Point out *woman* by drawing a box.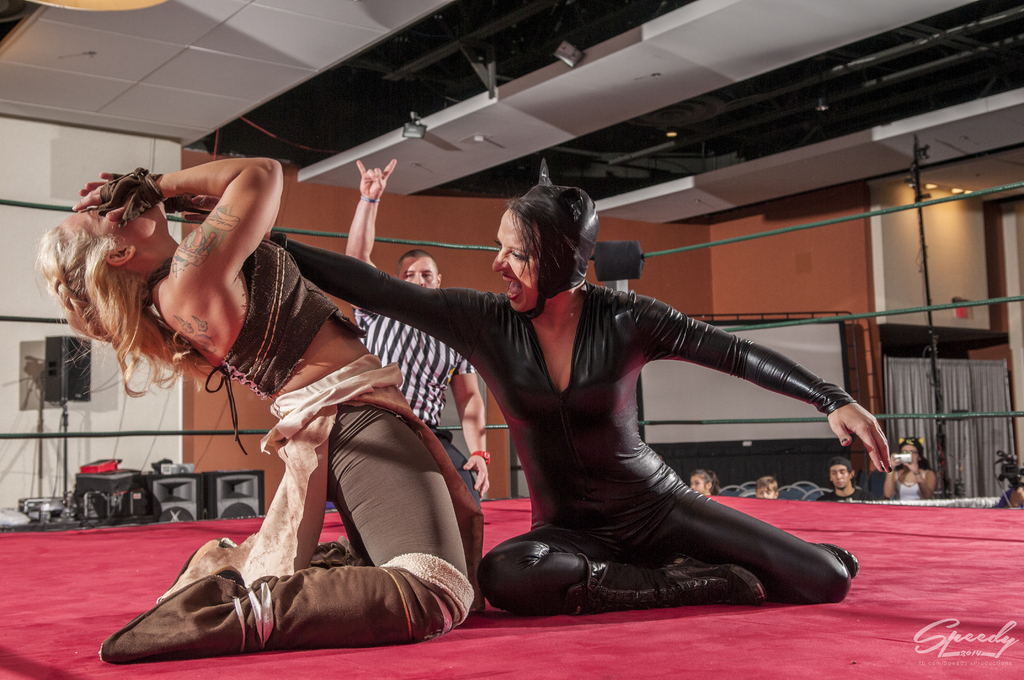
(33,158,470,664).
